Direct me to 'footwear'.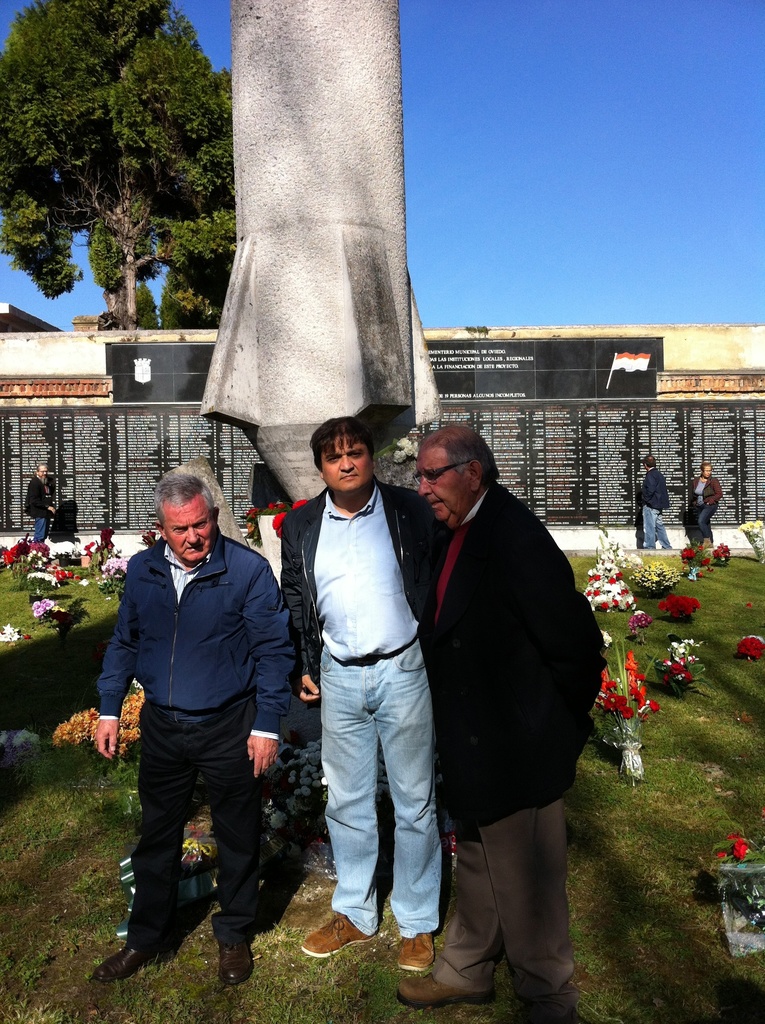
Direction: region(301, 911, 371, 959).
